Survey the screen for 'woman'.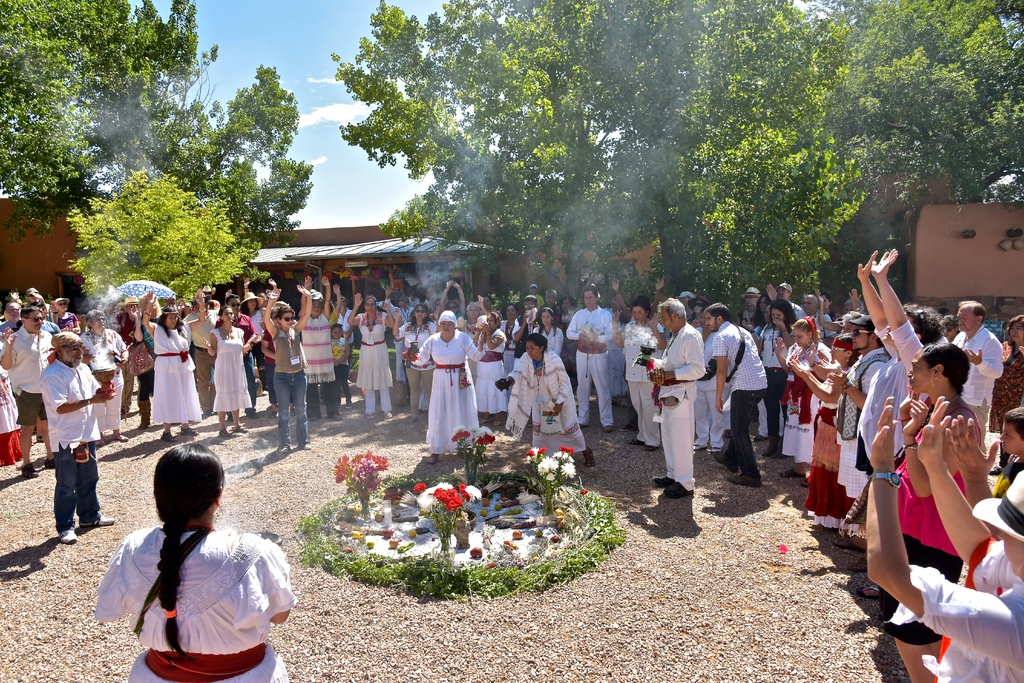
Survey found: region(439, 281, 465, 312).
